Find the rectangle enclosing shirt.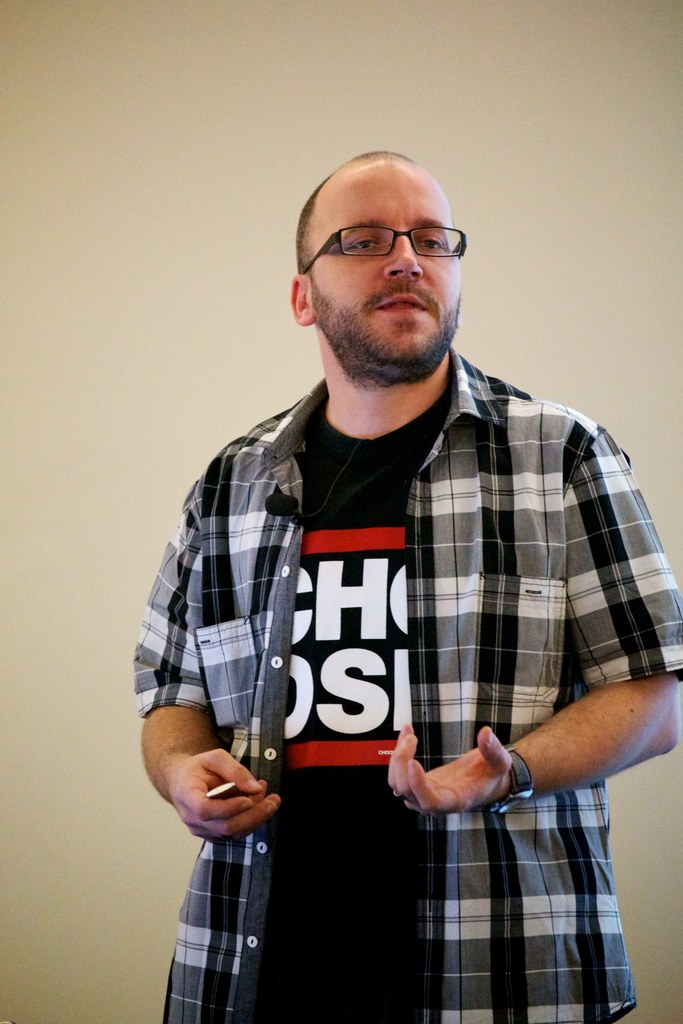
crop(132, 344, 682, 1023).
